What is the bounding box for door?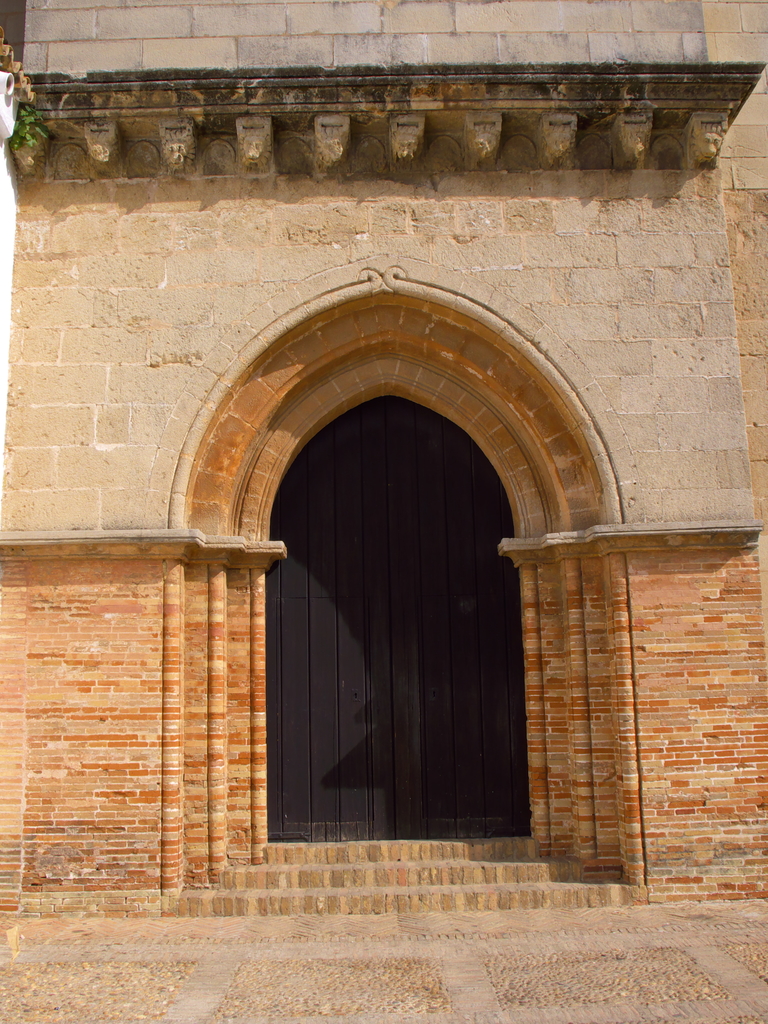
pyautogui.locateOnScreen(263, 388, 533, 843).
